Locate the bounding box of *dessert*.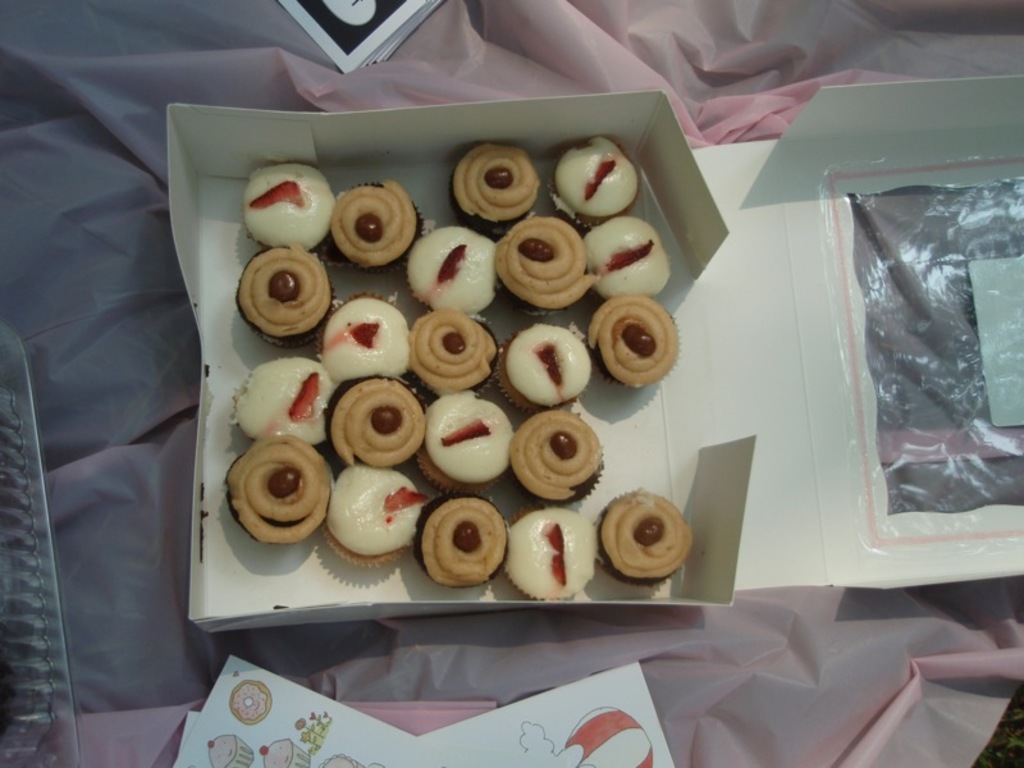
Bounding box: box(497, 214, 582, 312).
